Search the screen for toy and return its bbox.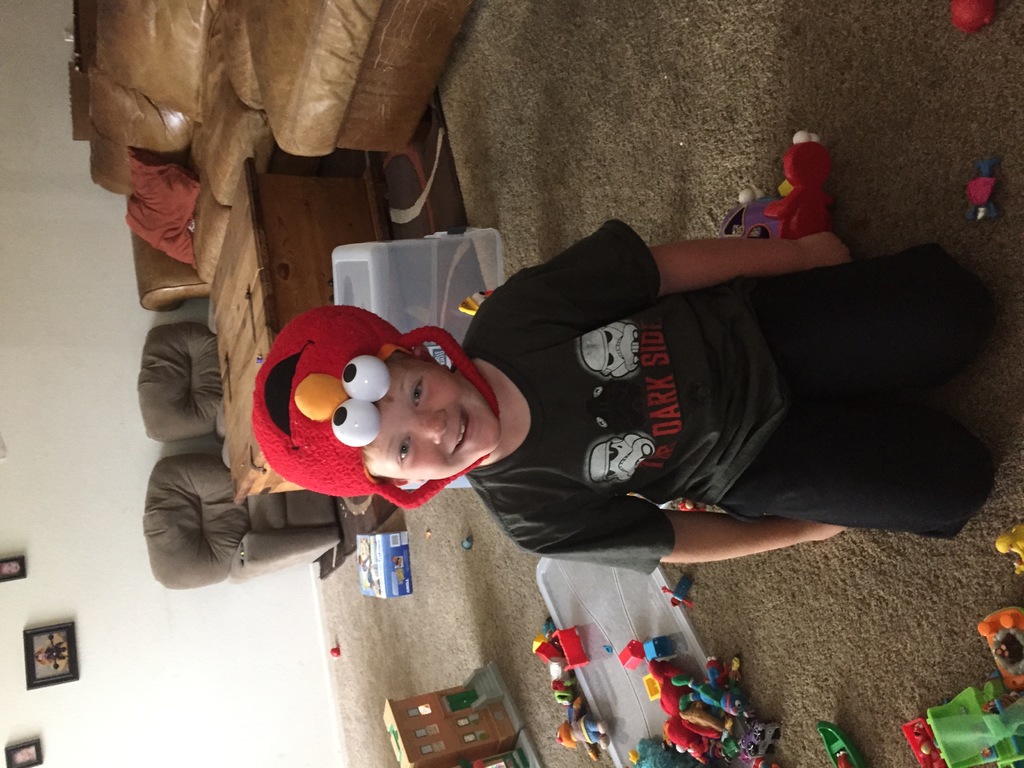
Found: [x1=815, y1=720, x2=871, y2=767].
